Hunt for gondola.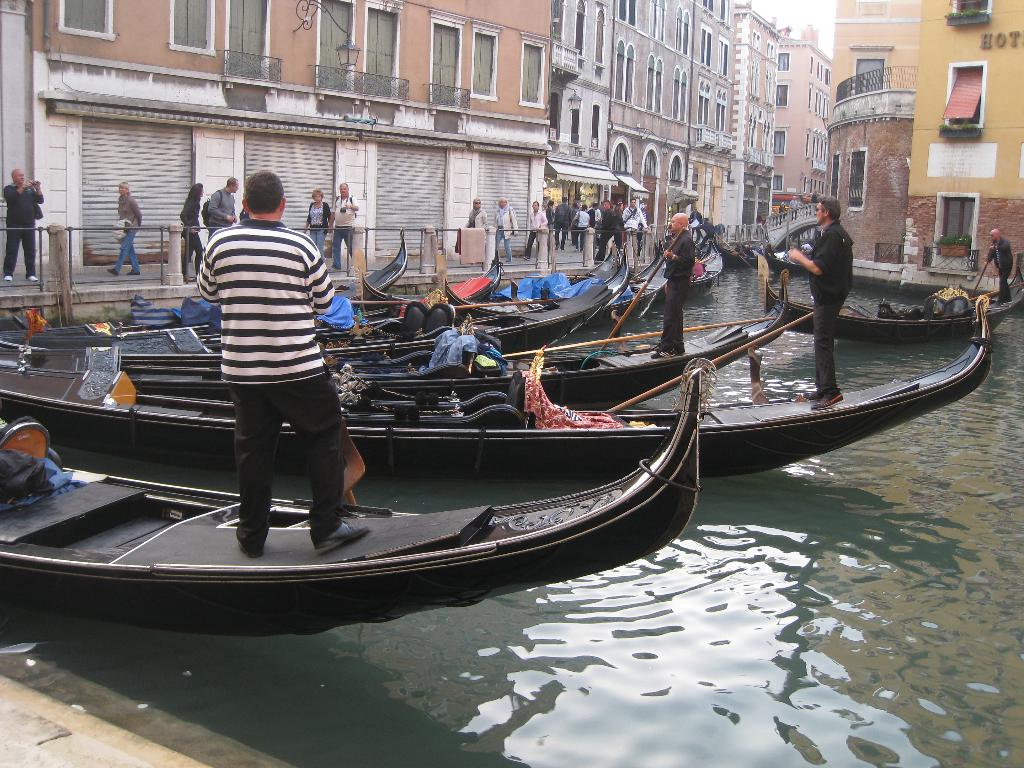
Hunted down at detection(0, 265, 630, 335).
